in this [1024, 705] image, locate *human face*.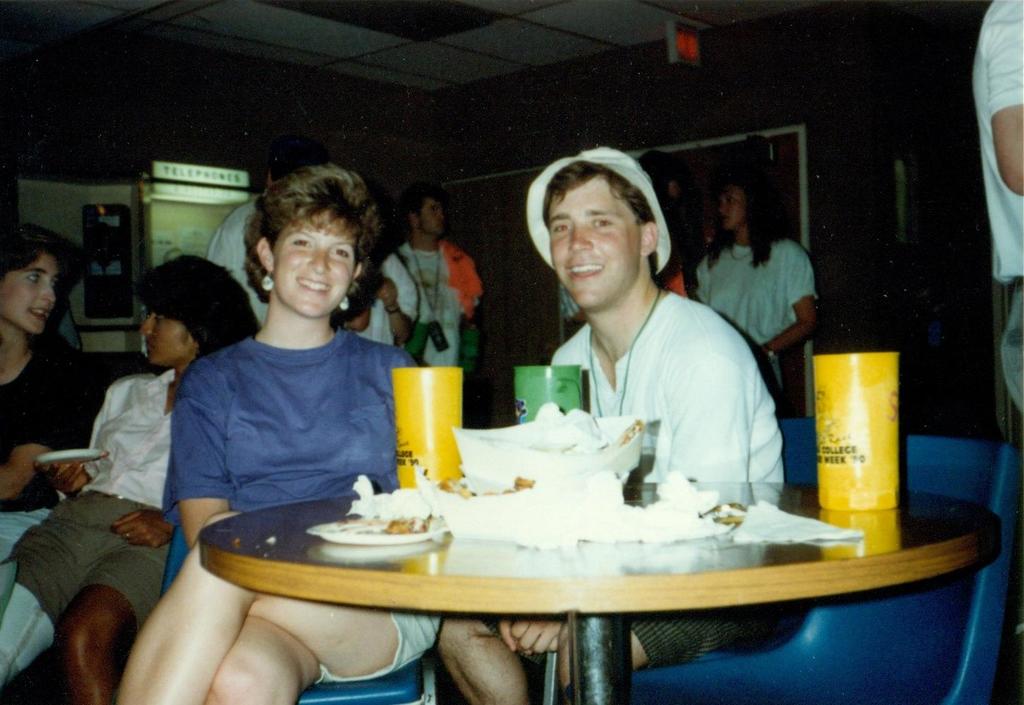
Bounding box: BBox(719, 185, 747, 231).
